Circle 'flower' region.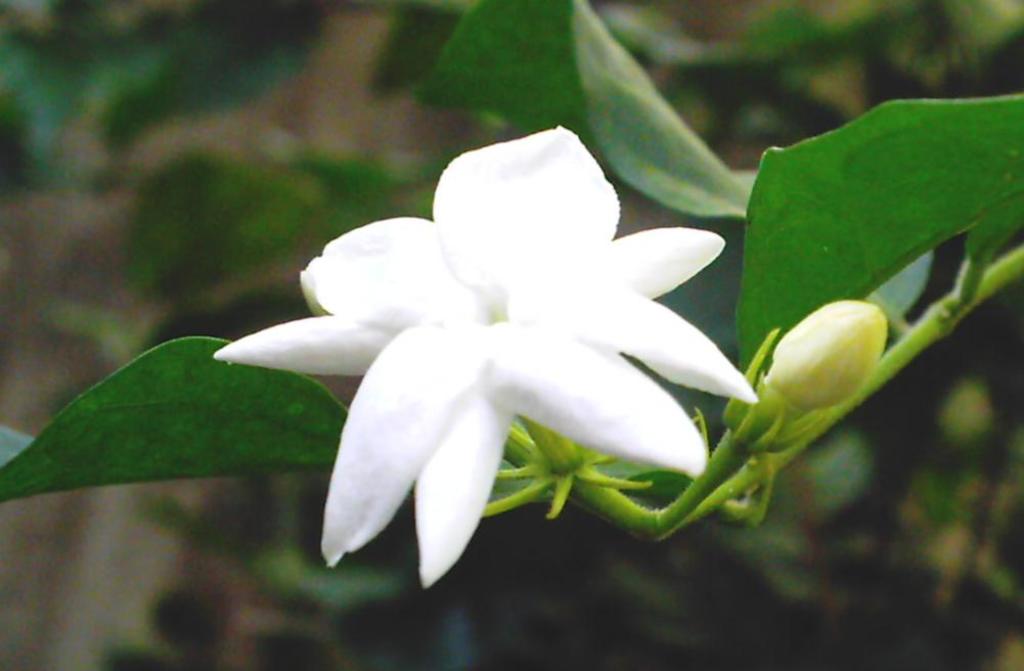
Region: (x1=232, y1=117, x2=768, y2=576).
